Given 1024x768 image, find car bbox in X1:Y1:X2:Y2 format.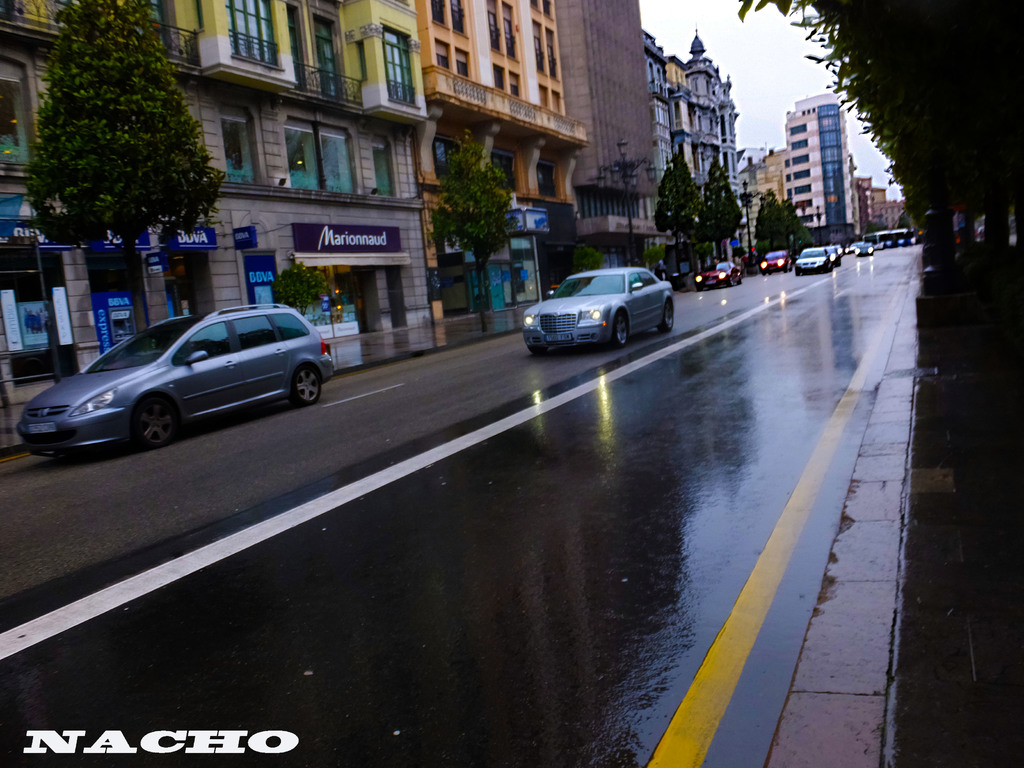
516:265:675:349.
